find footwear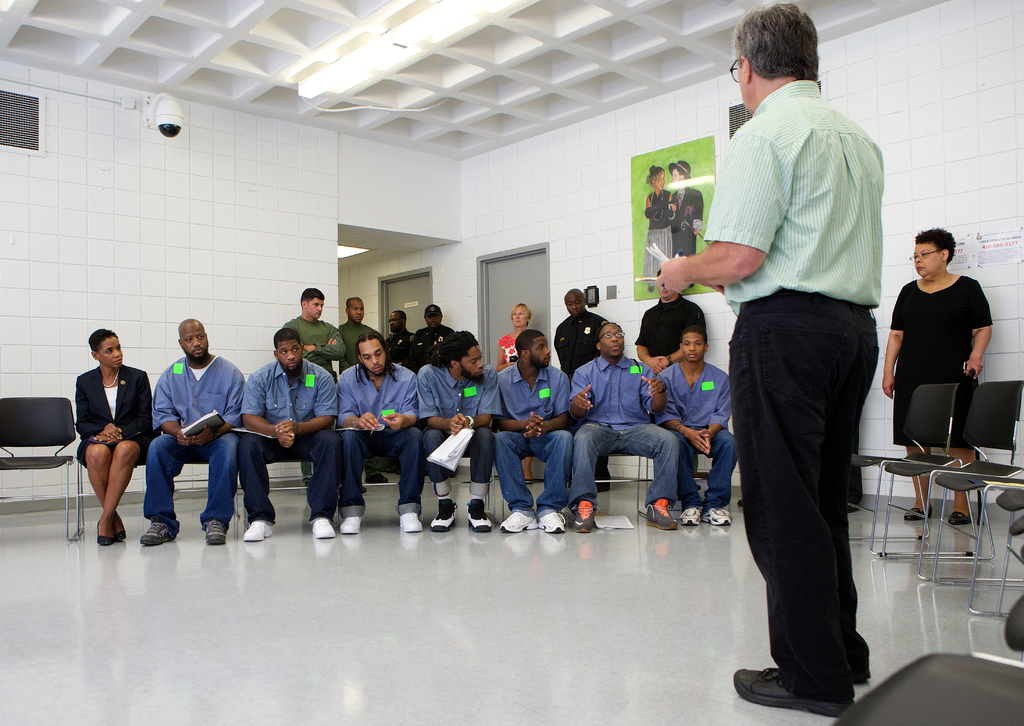
x1=538 y1=512 x2=566 y2=533
